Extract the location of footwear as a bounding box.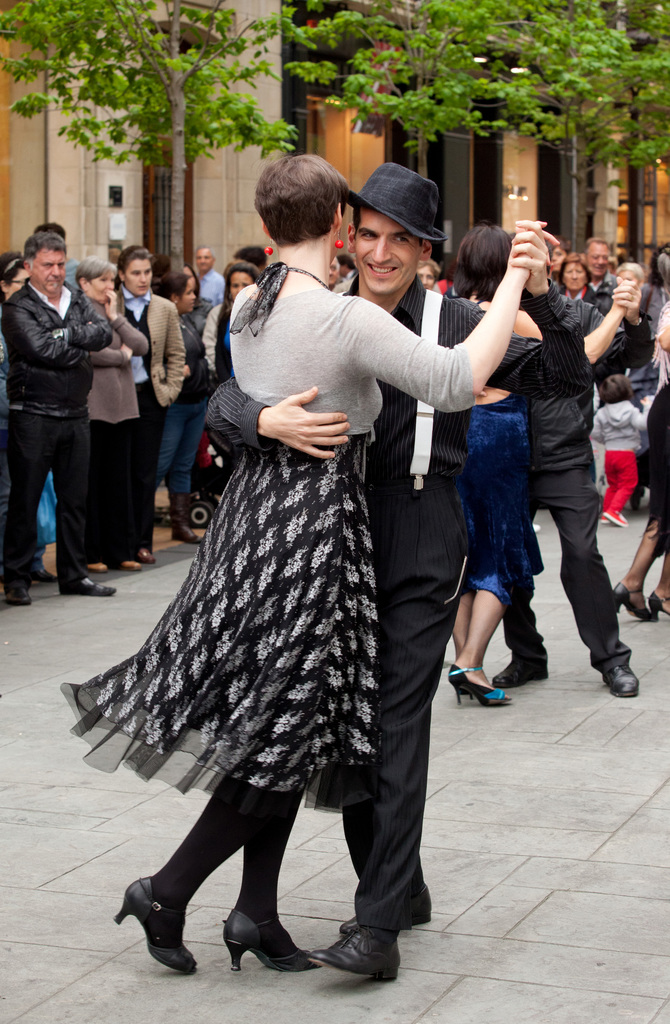
BBox(607, 669, 649, 697).
